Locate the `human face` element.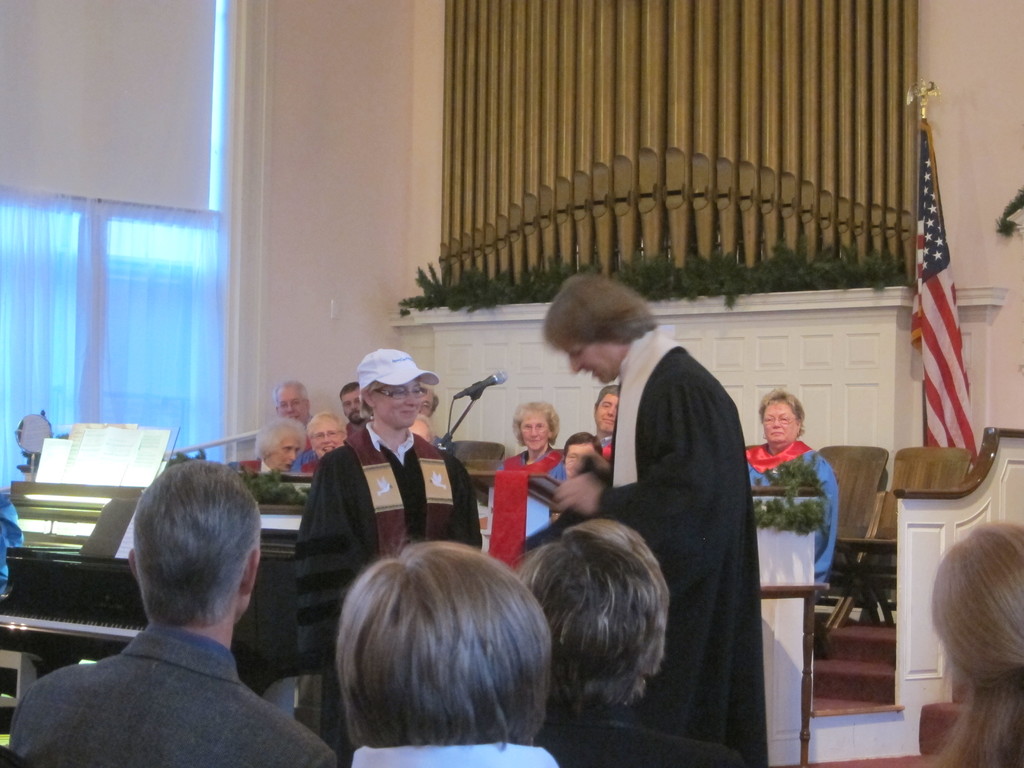
Element bbox: {"x1": 596, "y1": 387, "x2": 618, "y2": 438}.
